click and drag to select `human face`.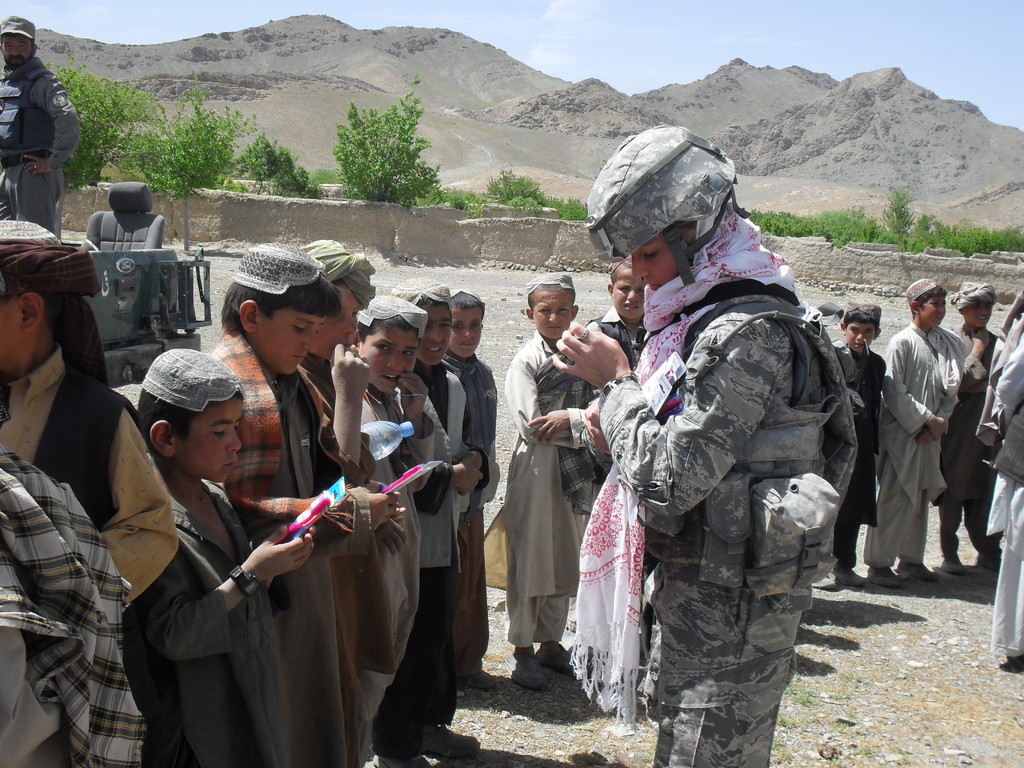
Selection: <bbox>528, 289, 572, 335</bbox>.
